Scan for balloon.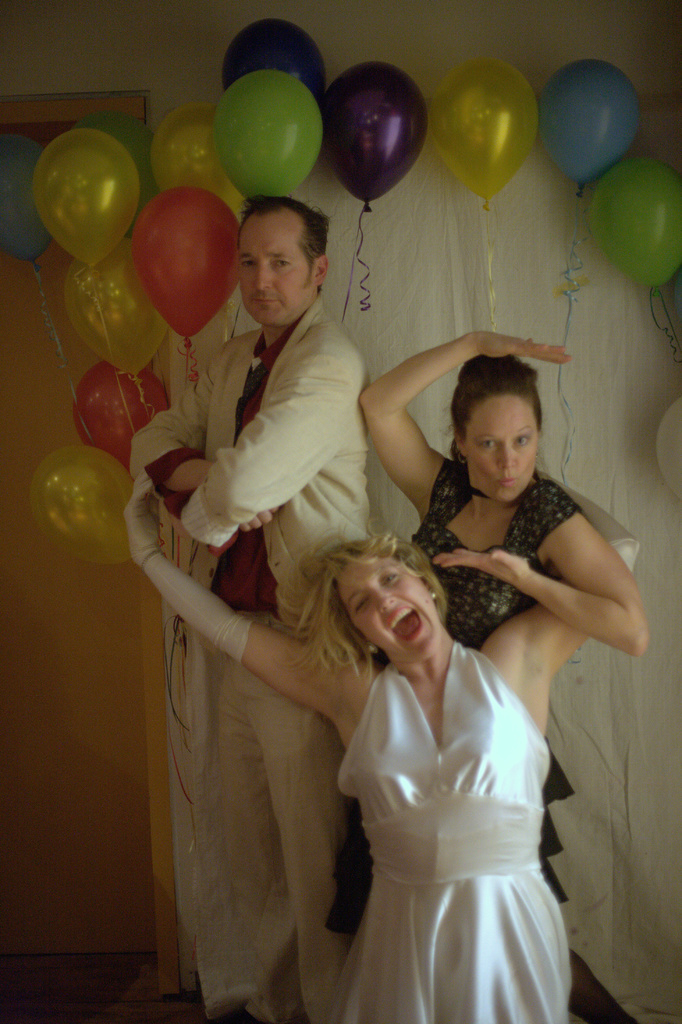
Scan result: {"x1": 147, "y1": 100, "x2": 249, "y2": 226}.
